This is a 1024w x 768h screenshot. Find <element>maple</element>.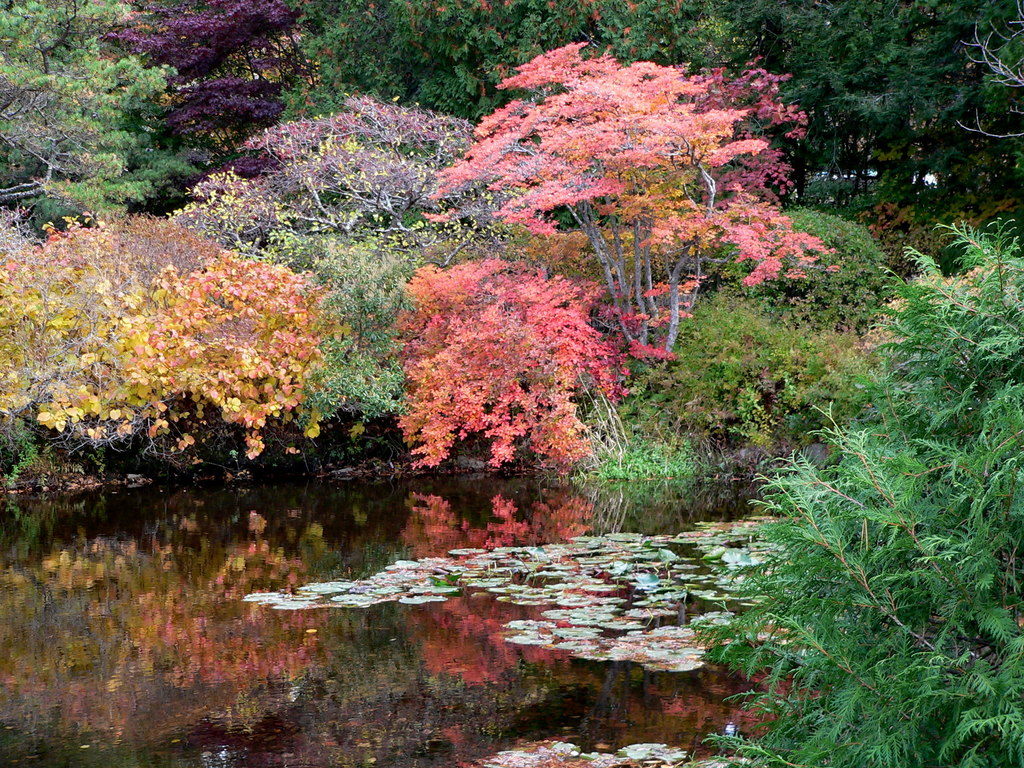
Bounding box: bbox=[0, 0, 148, 89].
